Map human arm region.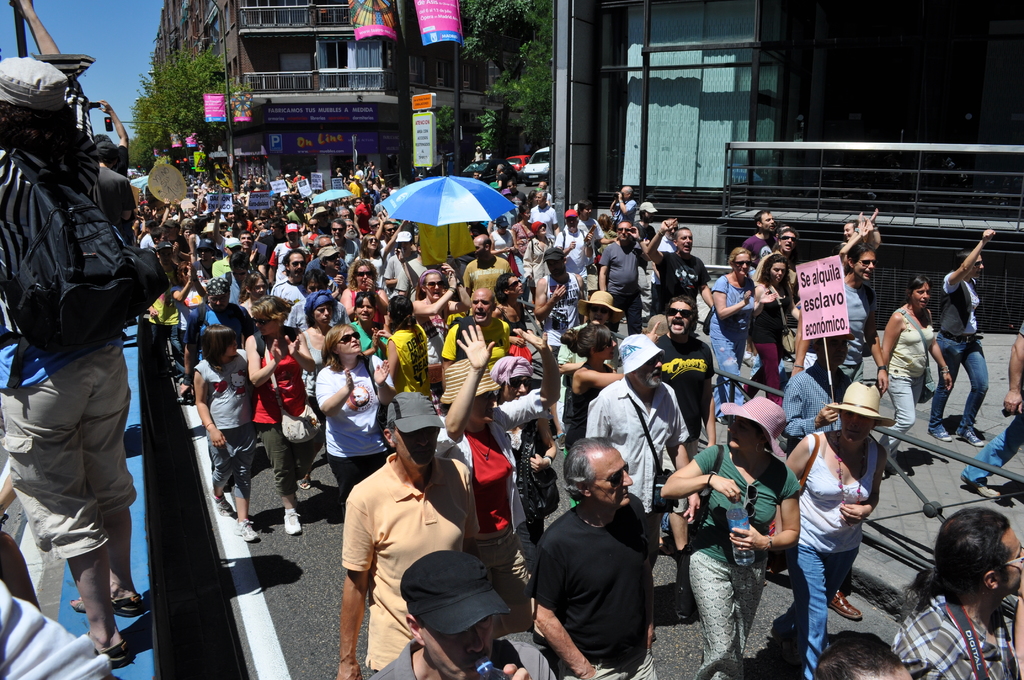
Mapped to 586 400 611 442.
